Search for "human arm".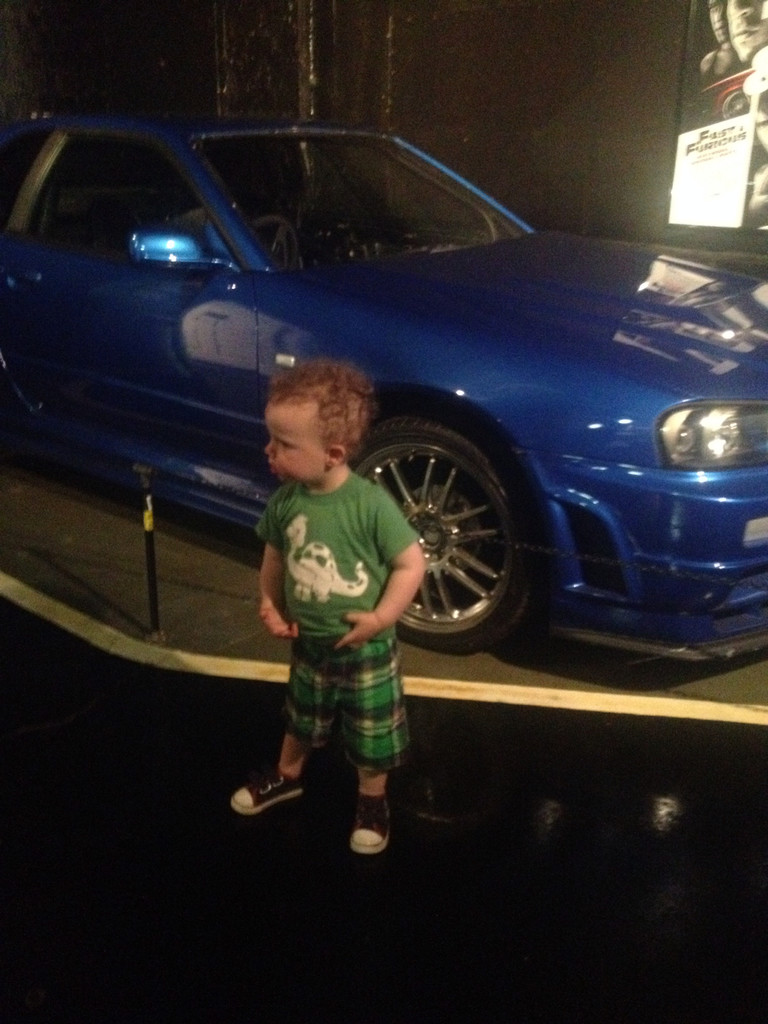
Found at box=[331, 487, 429, 644].
